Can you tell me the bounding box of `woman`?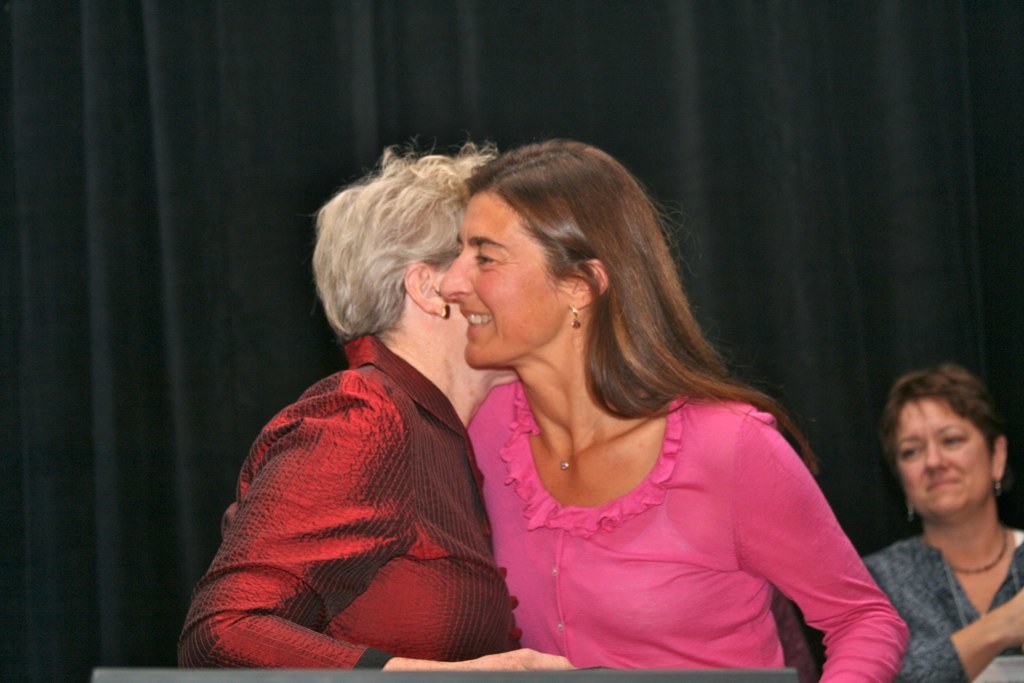
box=[437, 124, 910, 682].
